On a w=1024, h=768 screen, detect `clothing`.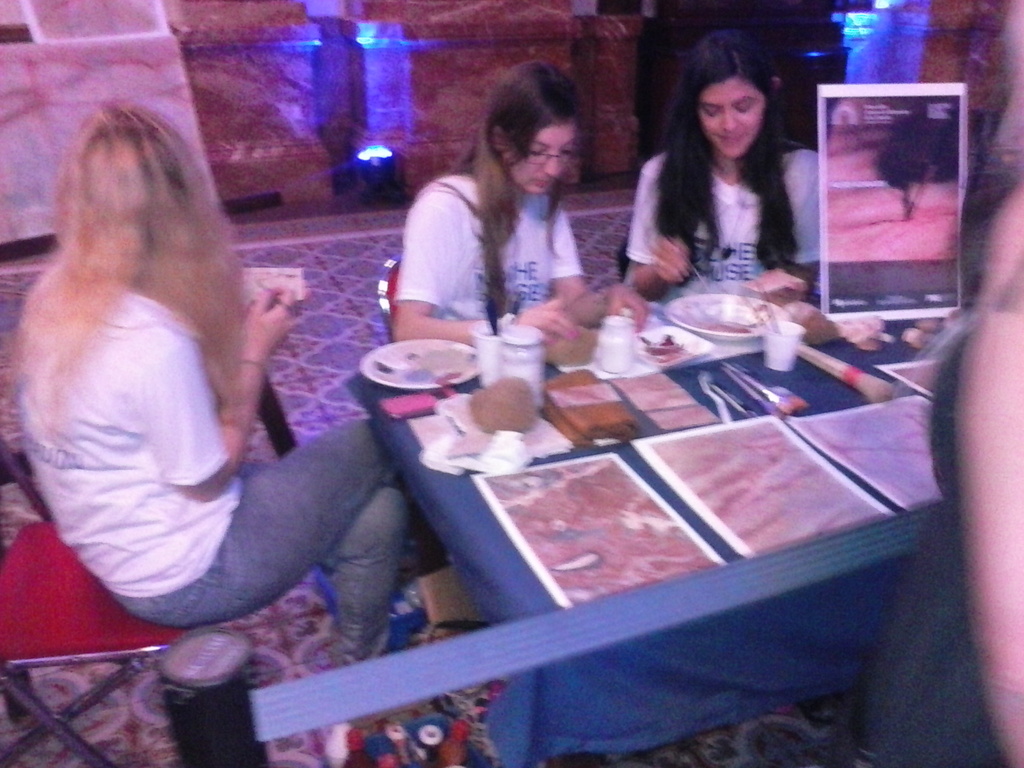
box=[403, 159, 586, 333].
